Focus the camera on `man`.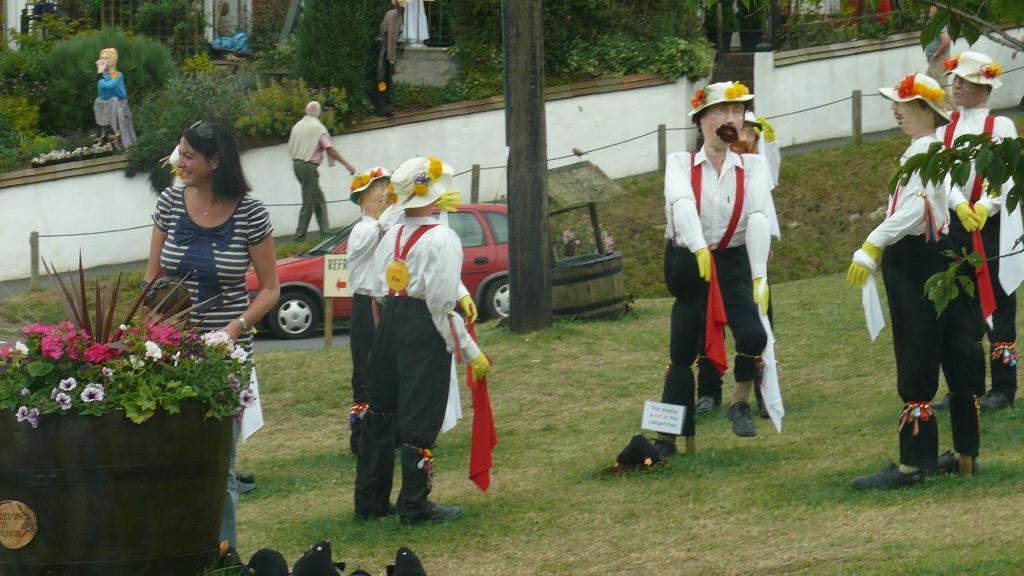
Focus region: box(932, 46, 1023, 408).
